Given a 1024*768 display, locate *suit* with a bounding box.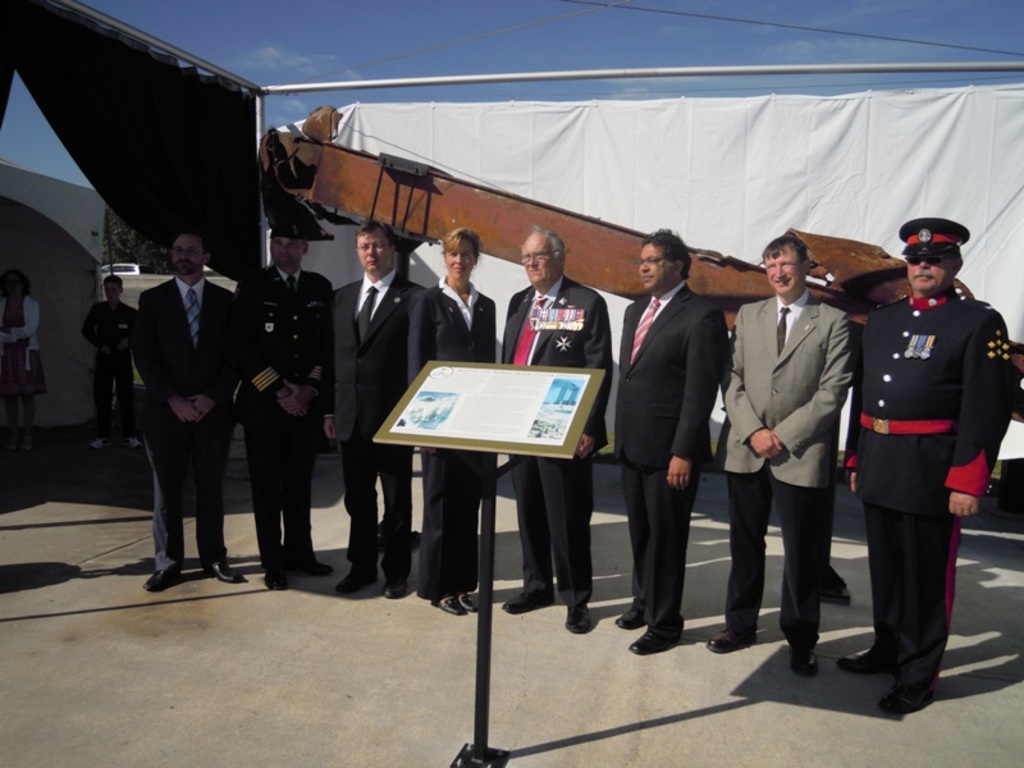
Located: [622, 282, 712, 626].
